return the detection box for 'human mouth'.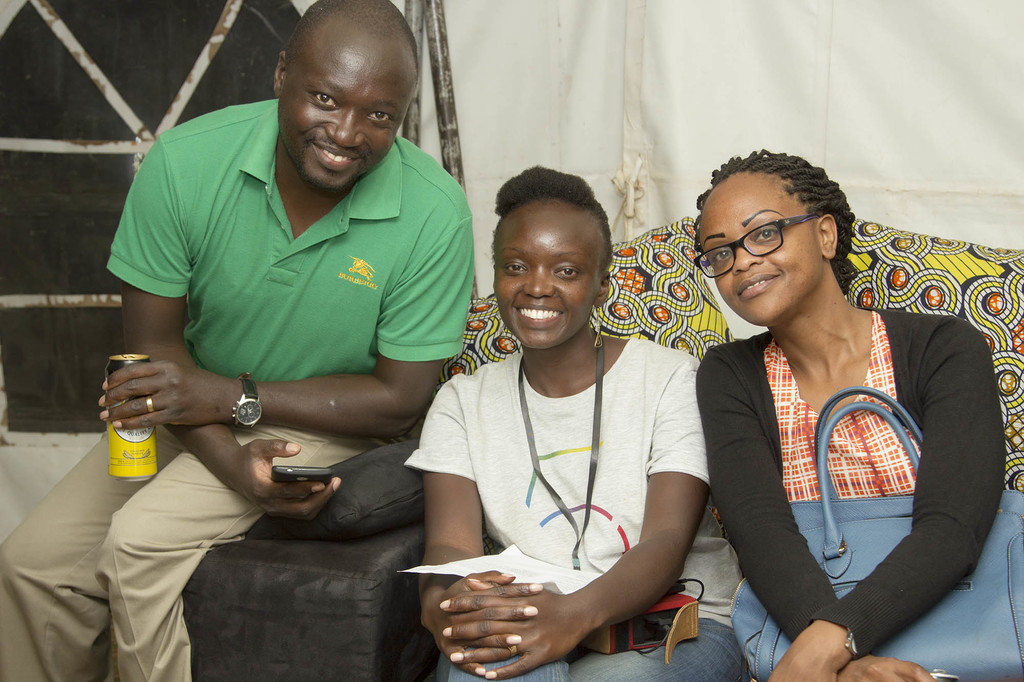
516:300:566:325.
